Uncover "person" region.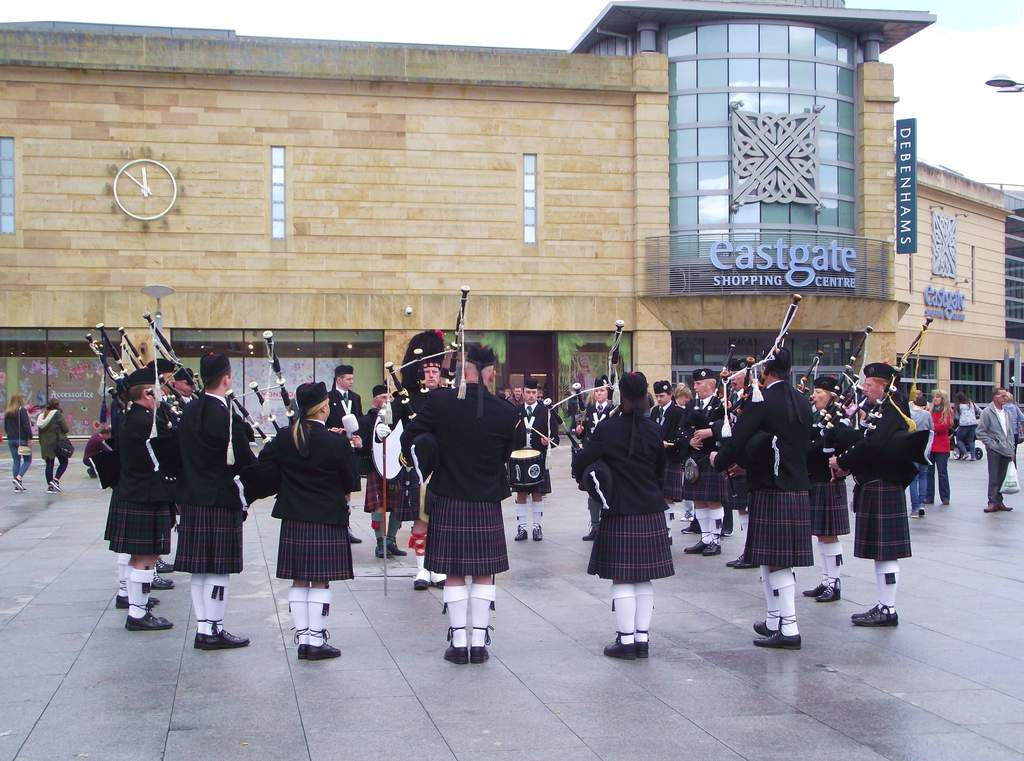
Uncovered: BBox(33, 392, 75, 493).
